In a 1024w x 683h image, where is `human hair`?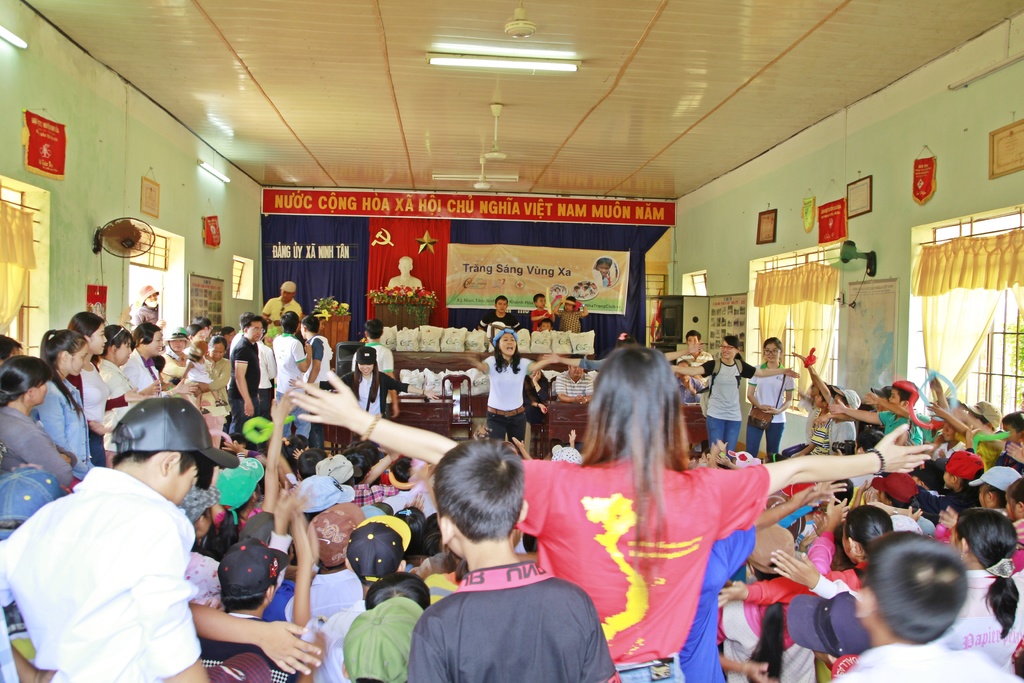
x1=362 y1=318 x2=385 y2=340.
